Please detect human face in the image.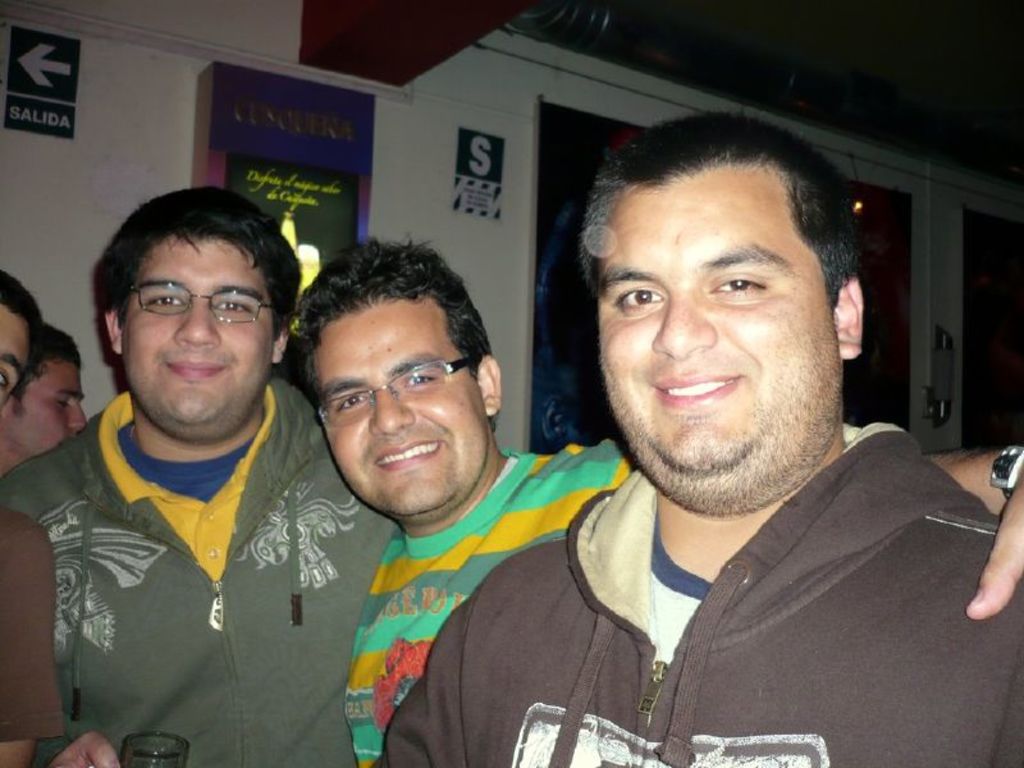
detection(0, 357, 86, 472).
